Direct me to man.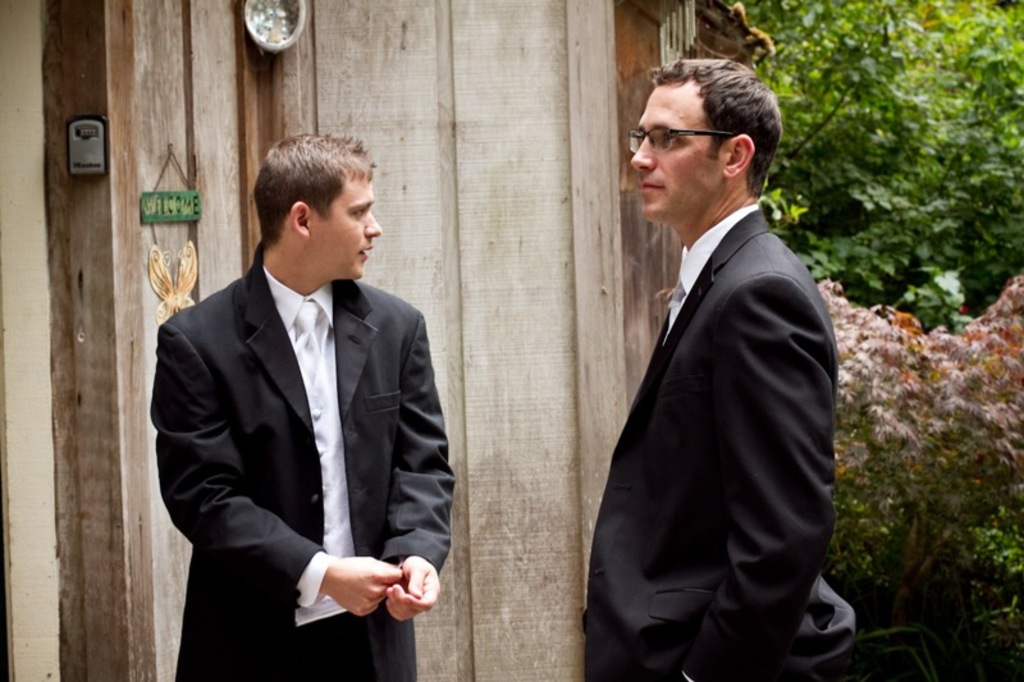
Direction: bbox=[584, 58, 859, 681].
